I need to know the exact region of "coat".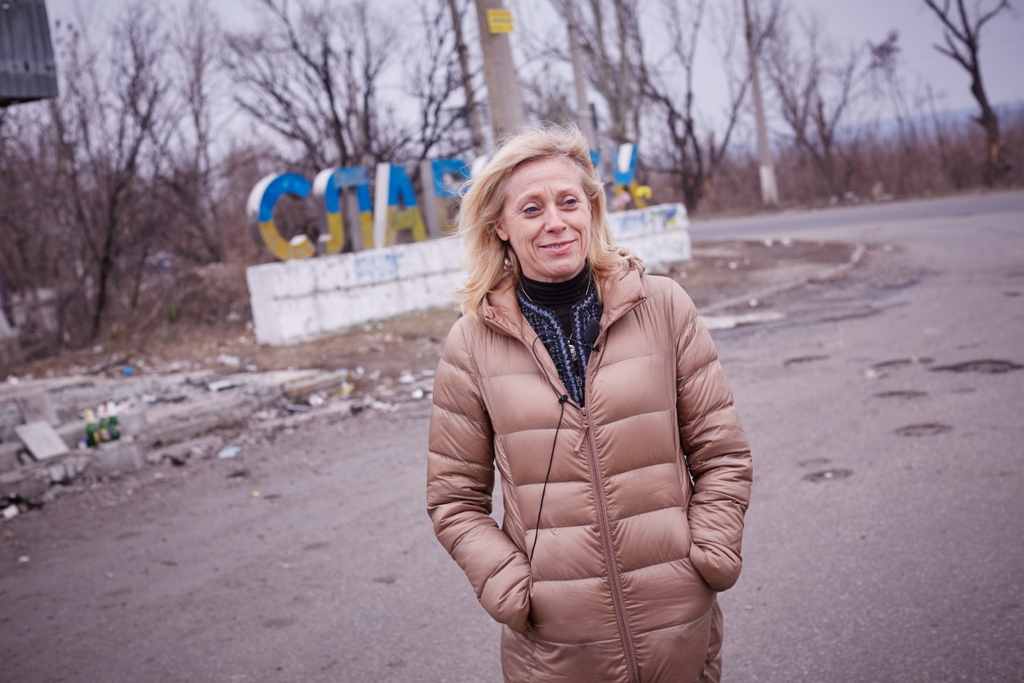
Region: box=[428, 195, 747, 661].
